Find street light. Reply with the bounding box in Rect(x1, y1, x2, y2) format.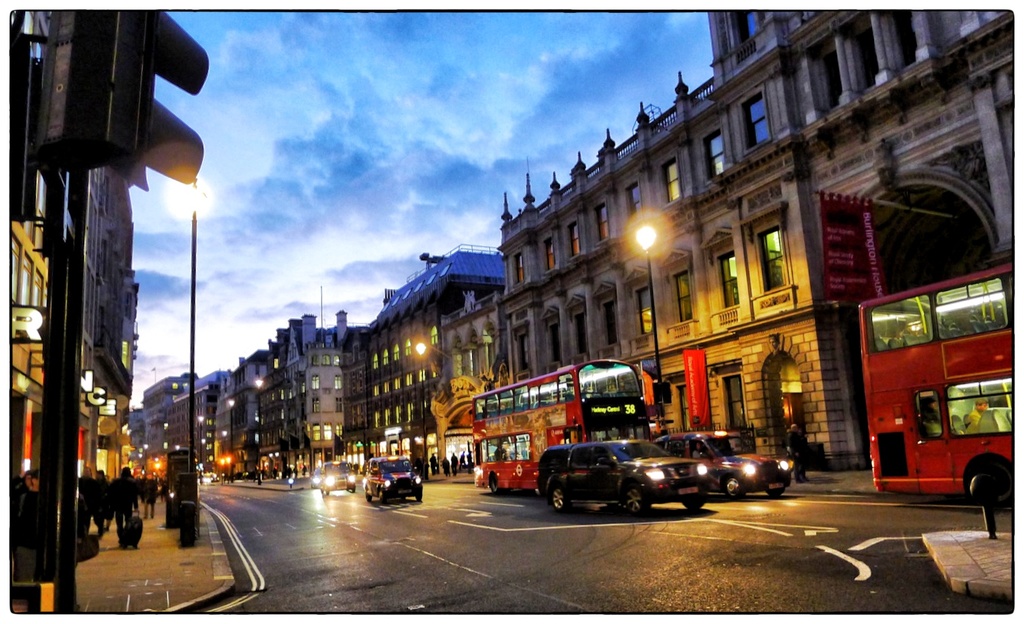
Rect(253, 374, 263, 442).
